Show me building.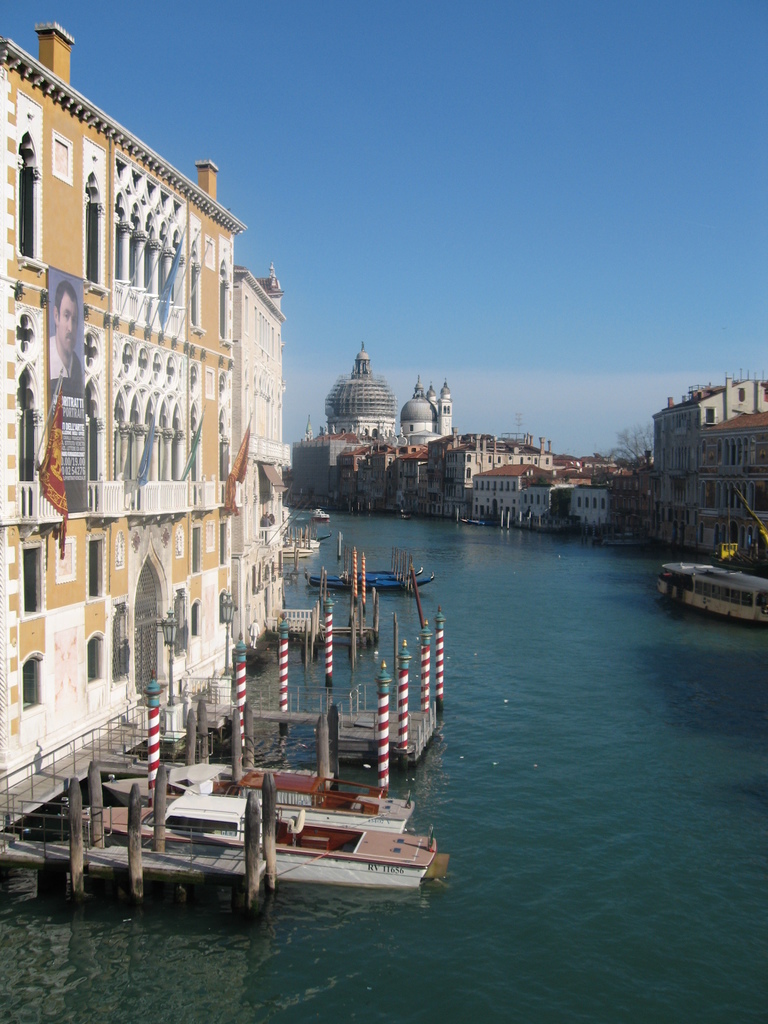
building is here: detection(570, 486, 642, 531).
